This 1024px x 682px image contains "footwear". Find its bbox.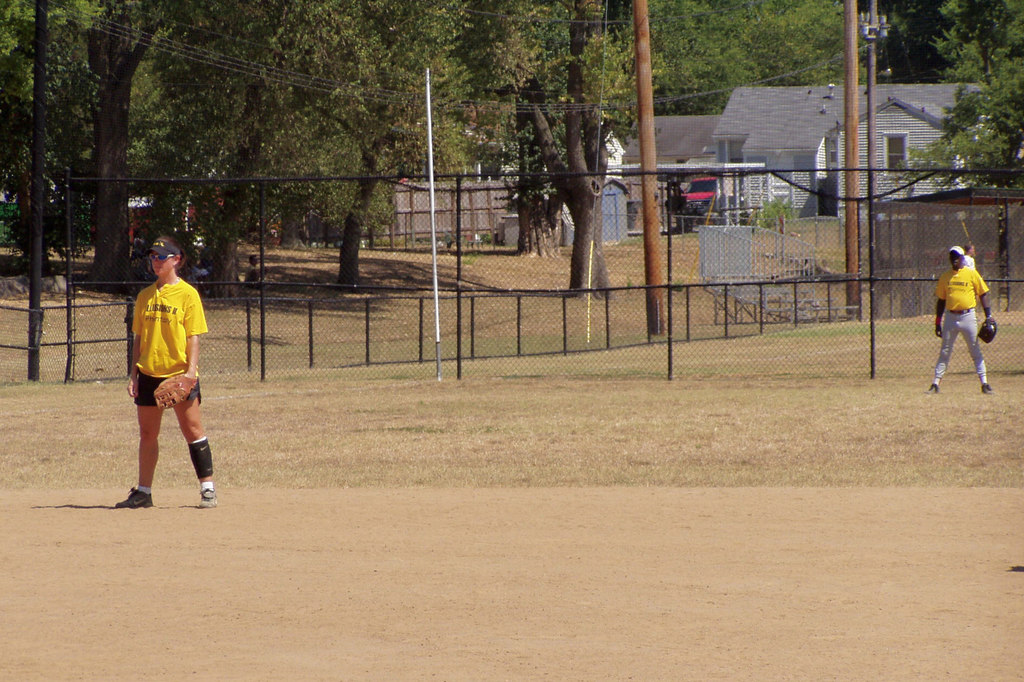
bbox(116, 485, 156, 509).
